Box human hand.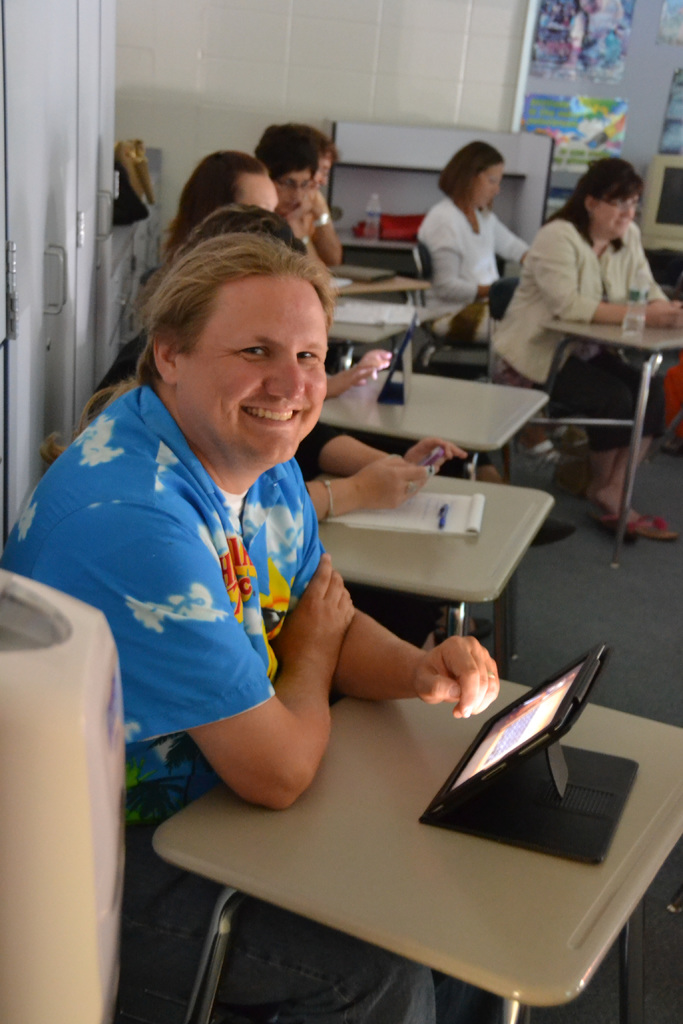
<region>647, 298, 682, 333</region>.
